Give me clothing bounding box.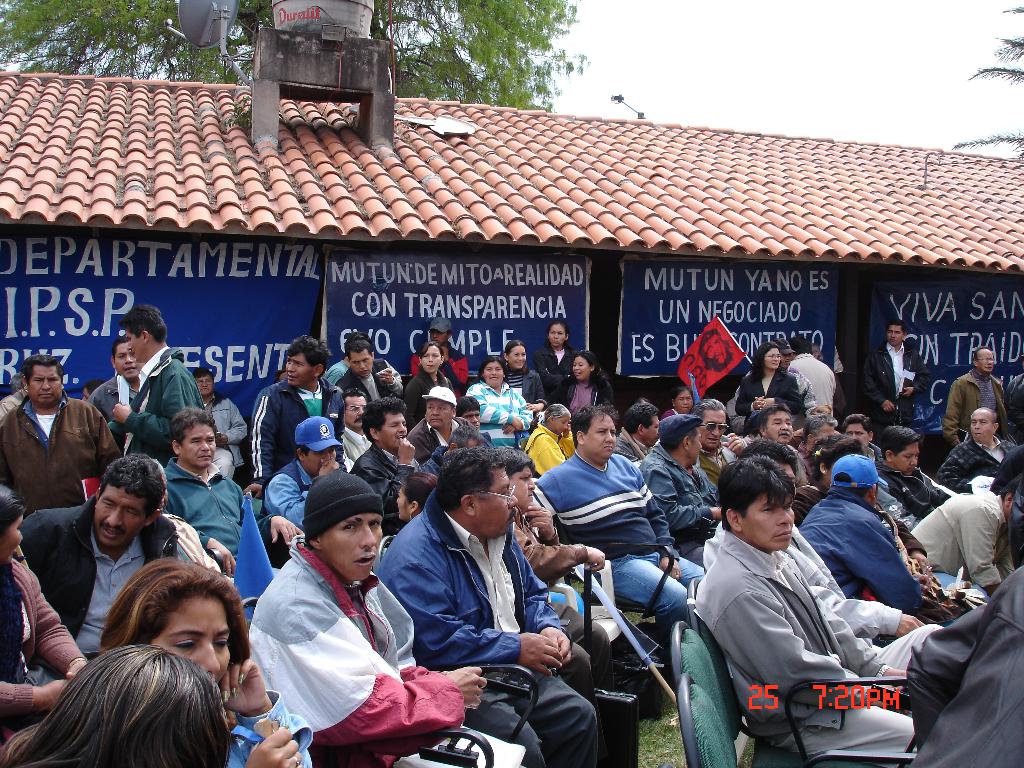
[235, 504, 425, 758].
